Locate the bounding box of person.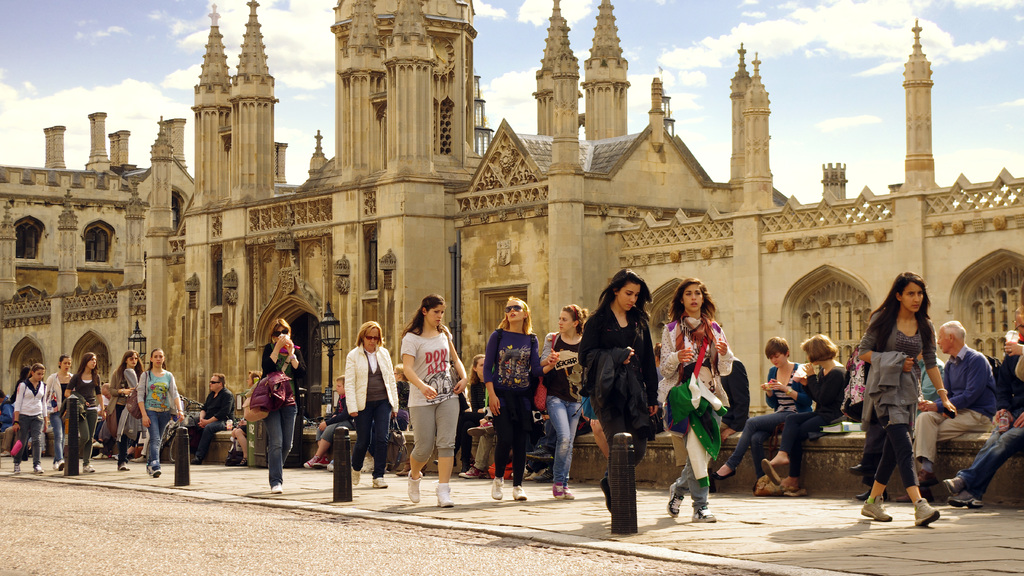
Bounding box: 397 296 465 505.
